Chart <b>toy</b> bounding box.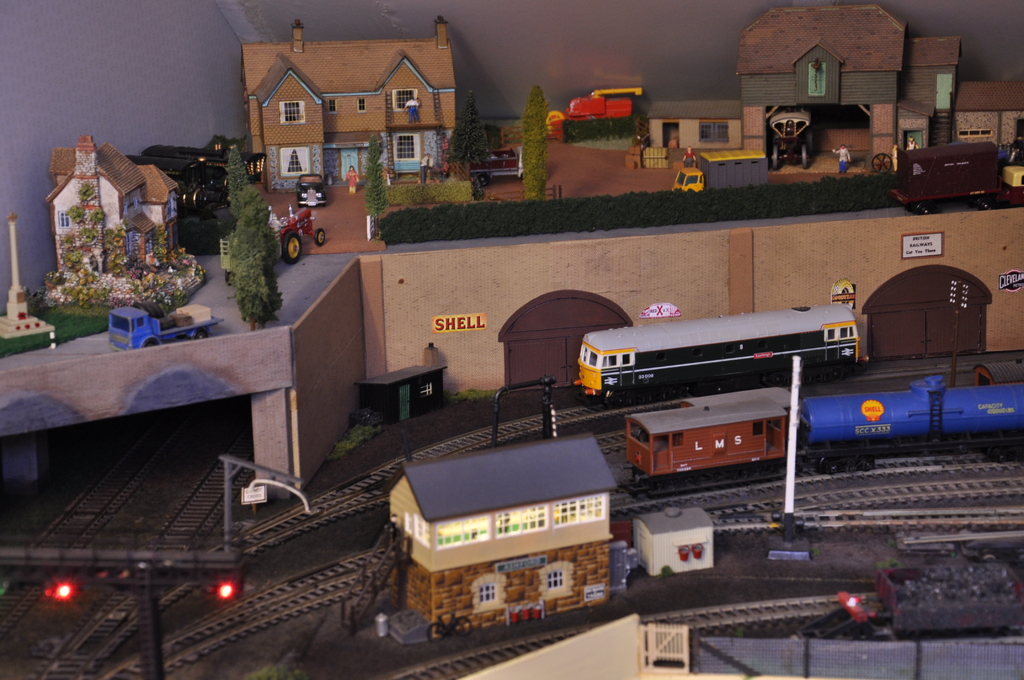
Charted: box=[42, 135, 189, 295].
